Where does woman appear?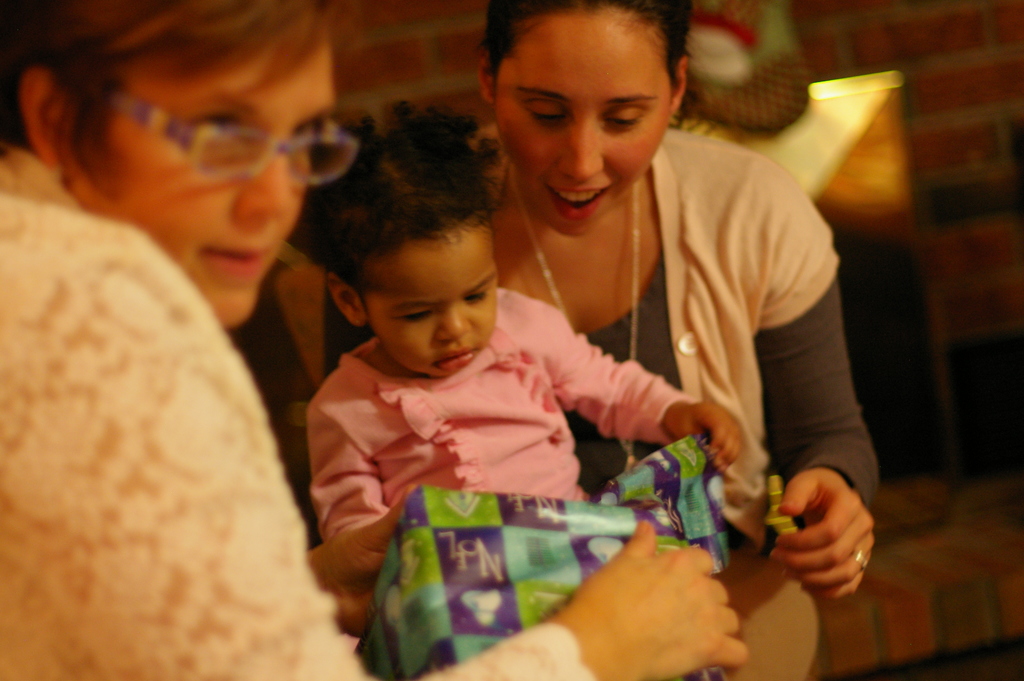
Appears at bbox=[0, 0, 747, 680].
